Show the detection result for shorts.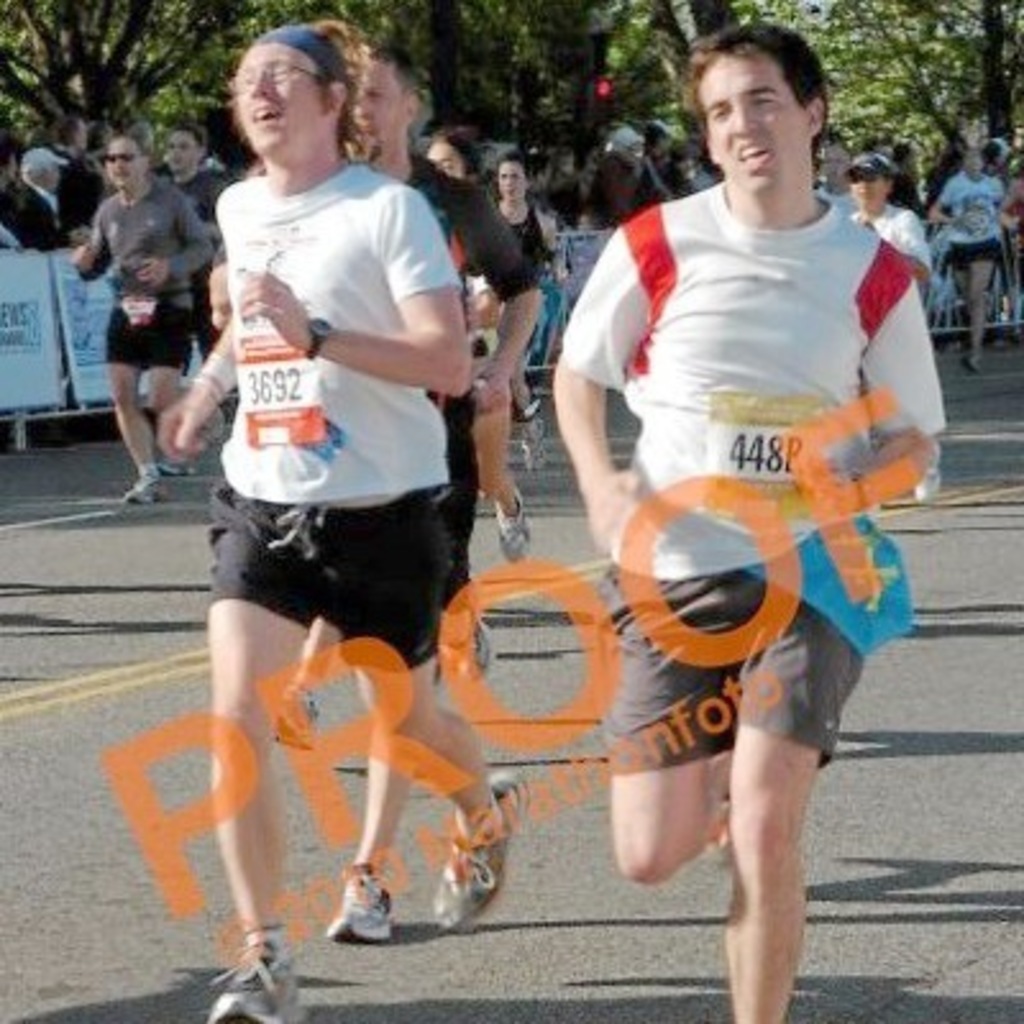
l=108, t=294, r=192, b=379.
